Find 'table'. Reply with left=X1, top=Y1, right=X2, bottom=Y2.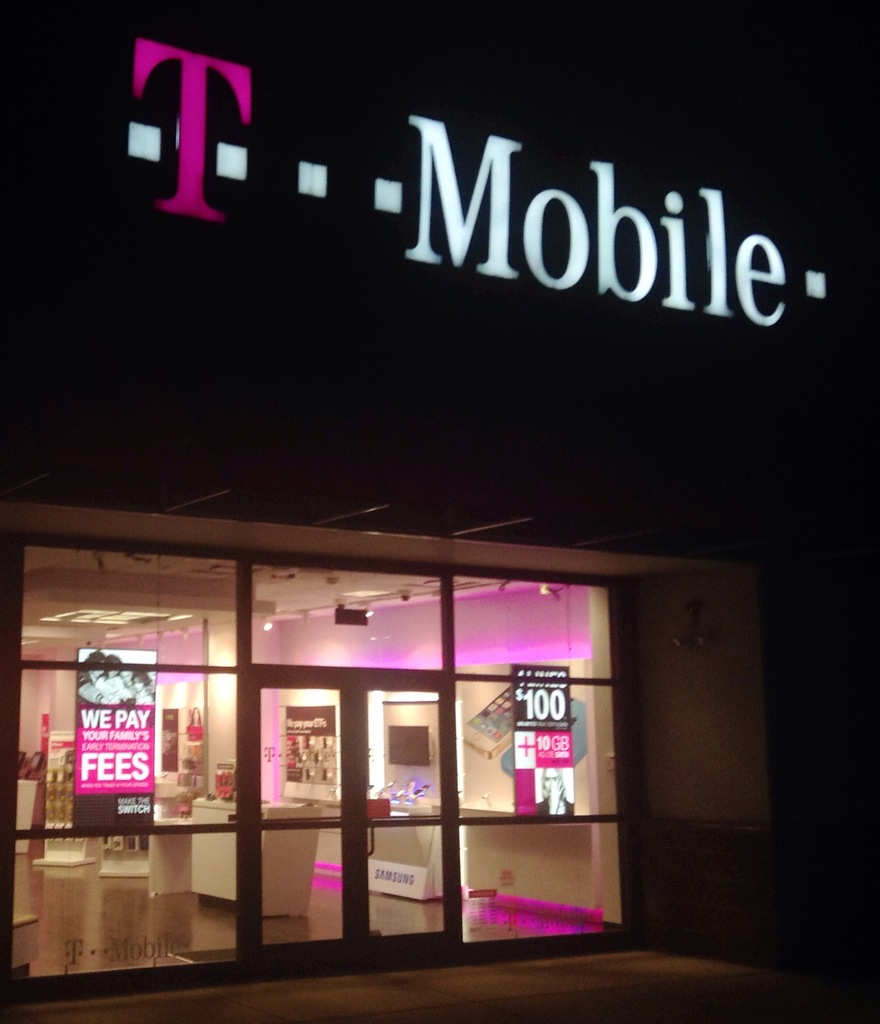
left=186, top=788, right=318, bottom=920.
